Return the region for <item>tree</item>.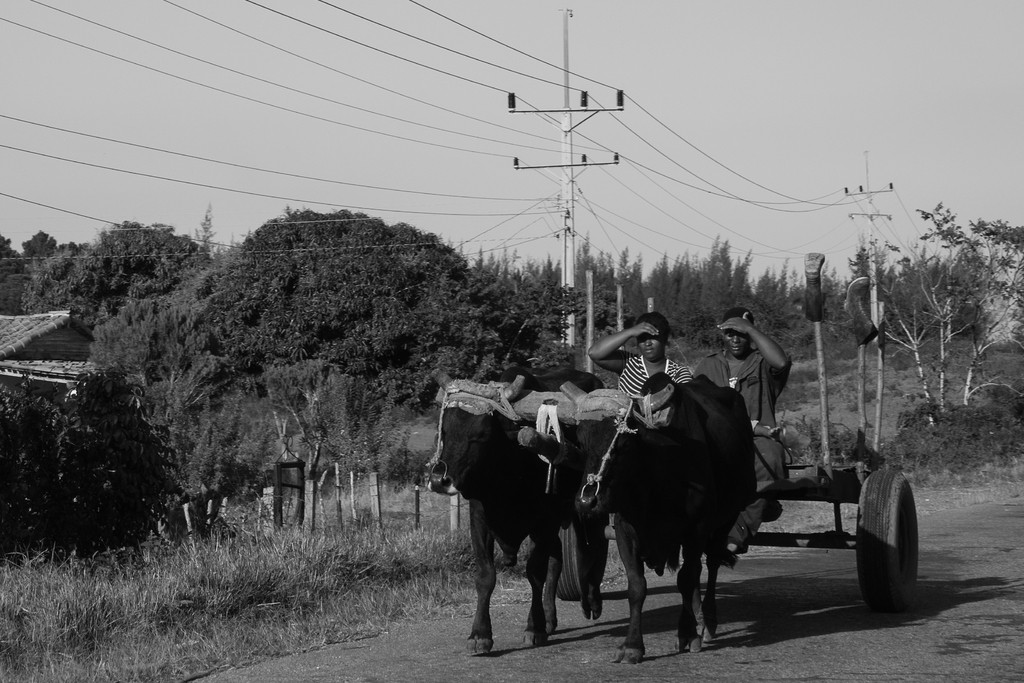
select_region(876, 202, 1022, 431).
